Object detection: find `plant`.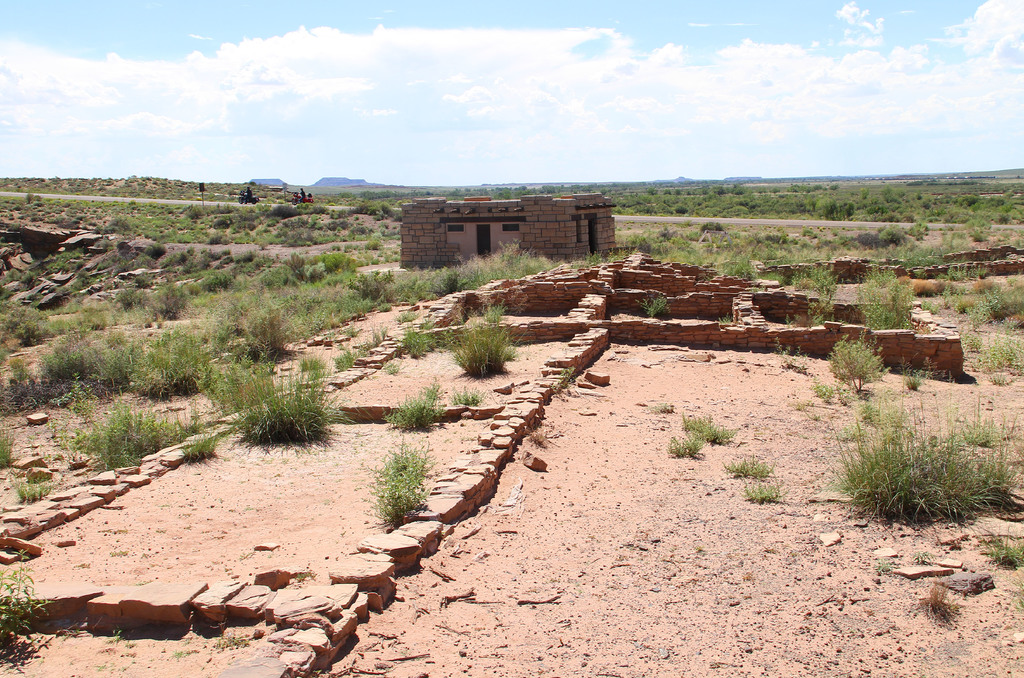
bbox=(359, 256, 371, 265).
